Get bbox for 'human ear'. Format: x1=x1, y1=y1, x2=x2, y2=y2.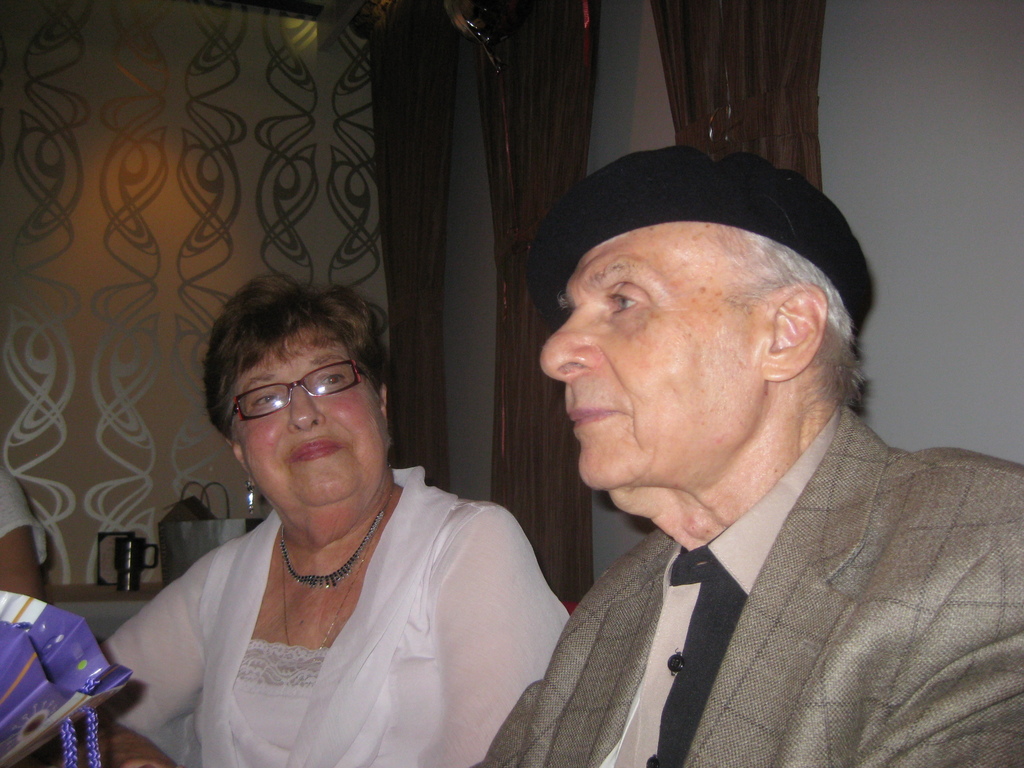
x1=231, y1=438, x2=248, y2=470.
